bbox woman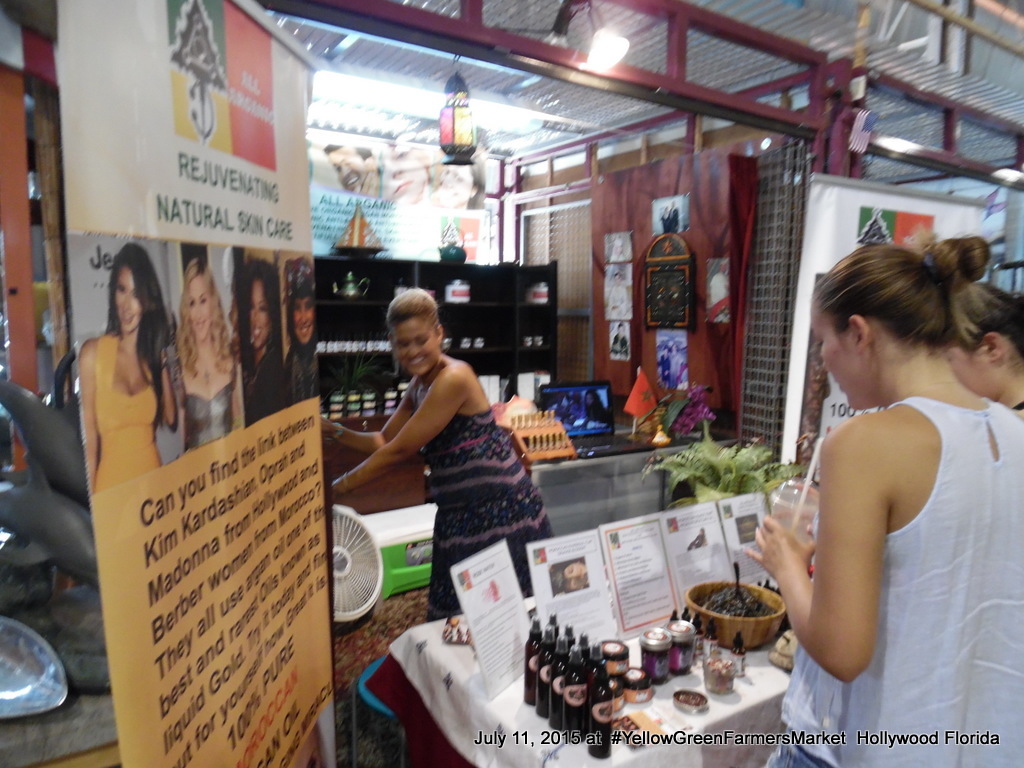
x1=164, y1=254, x2=239, y2=449
